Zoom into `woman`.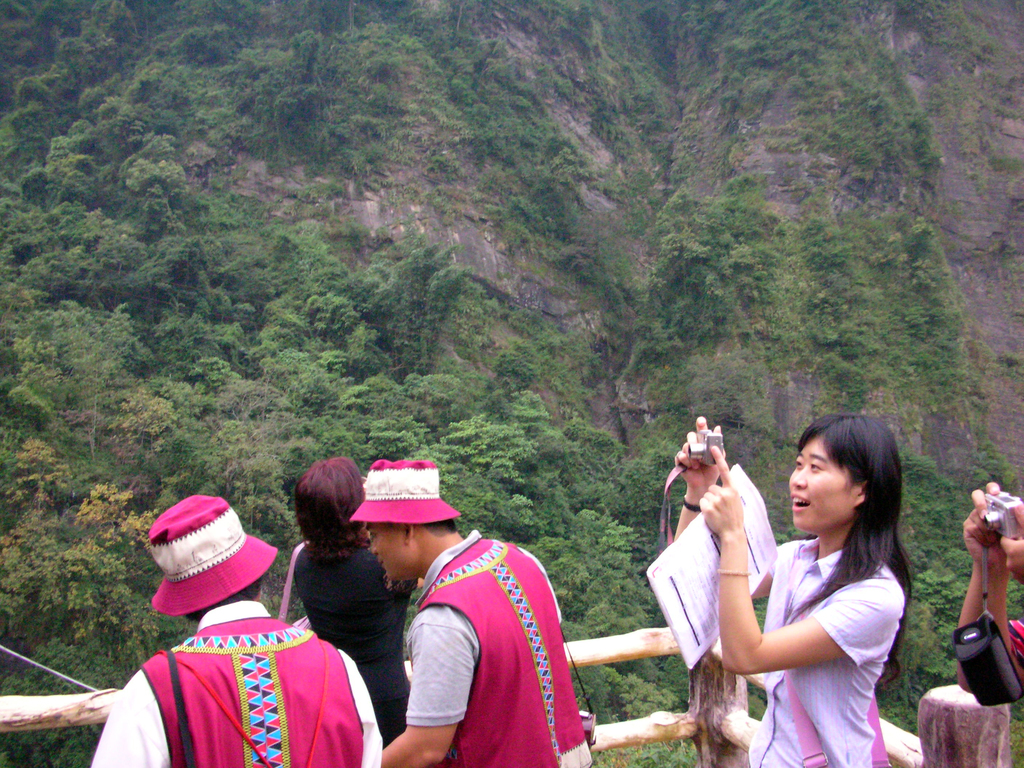
Zoom target: crop(292, 456, 431, 748).
